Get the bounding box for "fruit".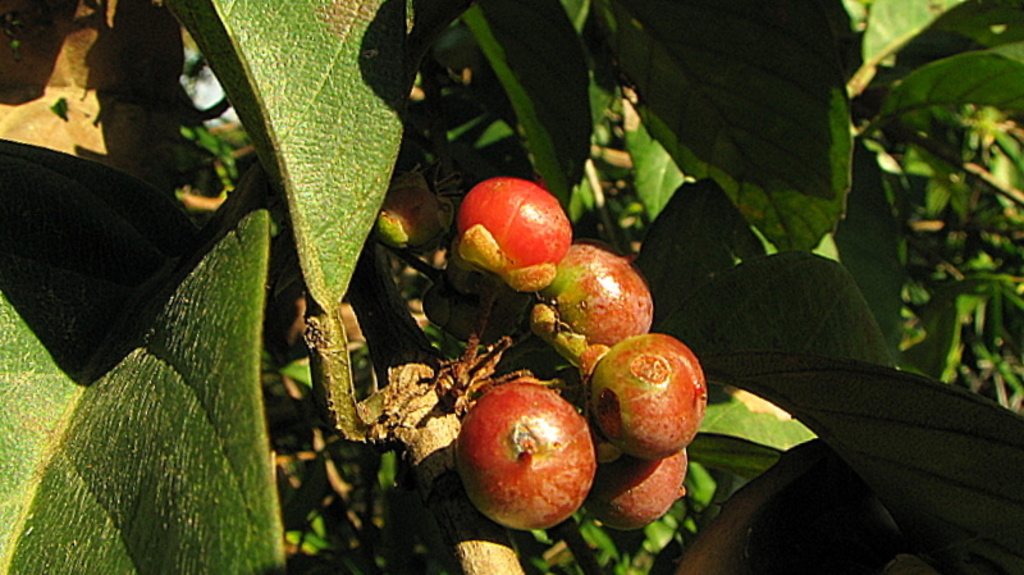
bbox=(595, 330, 696, 452).
